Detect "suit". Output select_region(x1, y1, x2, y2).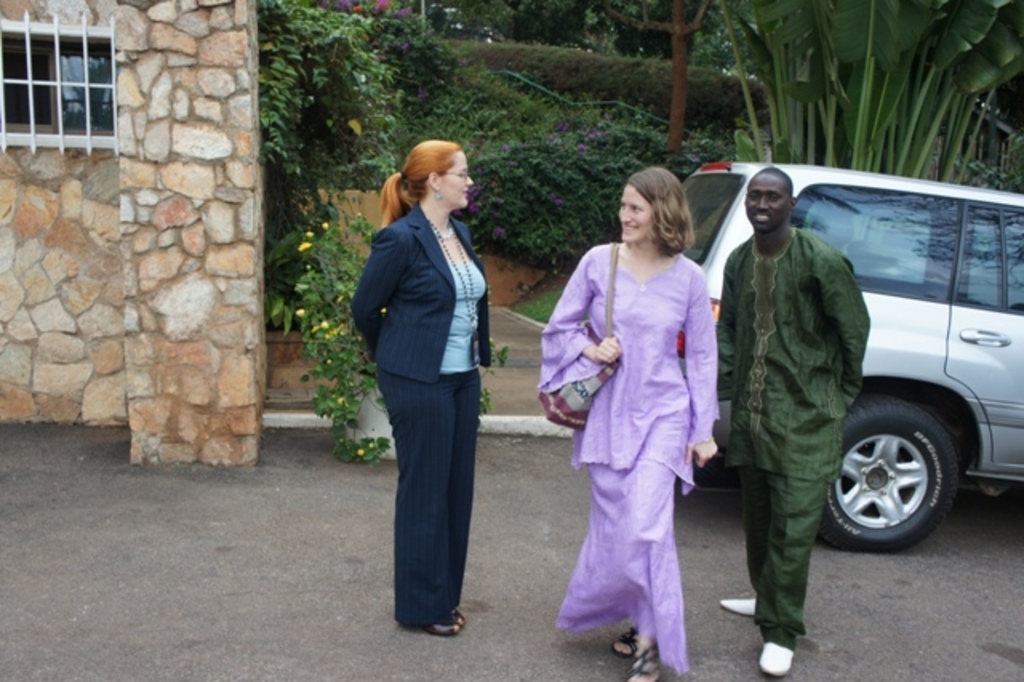
select_region(350, 175, 498, 629).
